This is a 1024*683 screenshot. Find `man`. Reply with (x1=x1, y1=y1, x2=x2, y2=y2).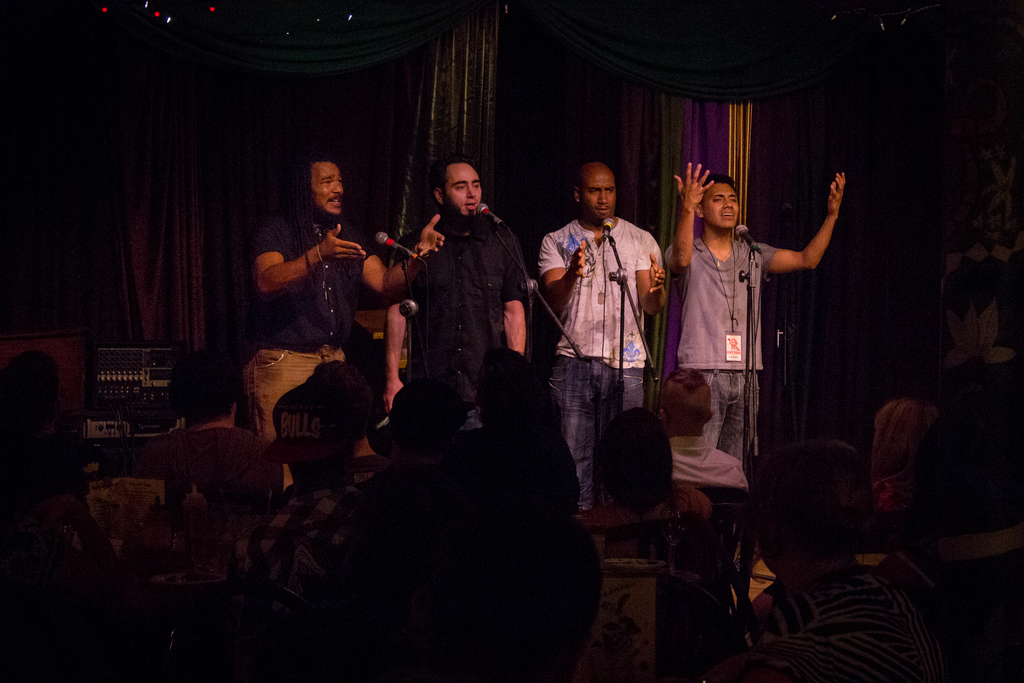
(x1=231, y1=379, x2=394, y2=628).
